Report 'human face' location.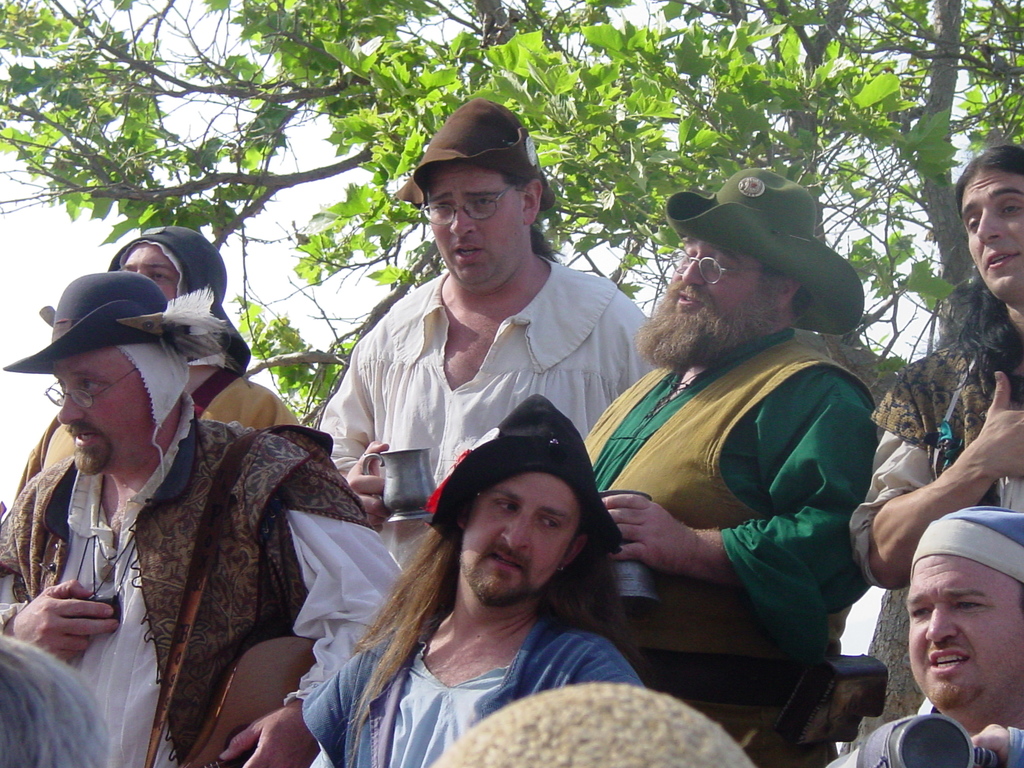
Report: (left=54, top=345, right=154, bottom=471).
